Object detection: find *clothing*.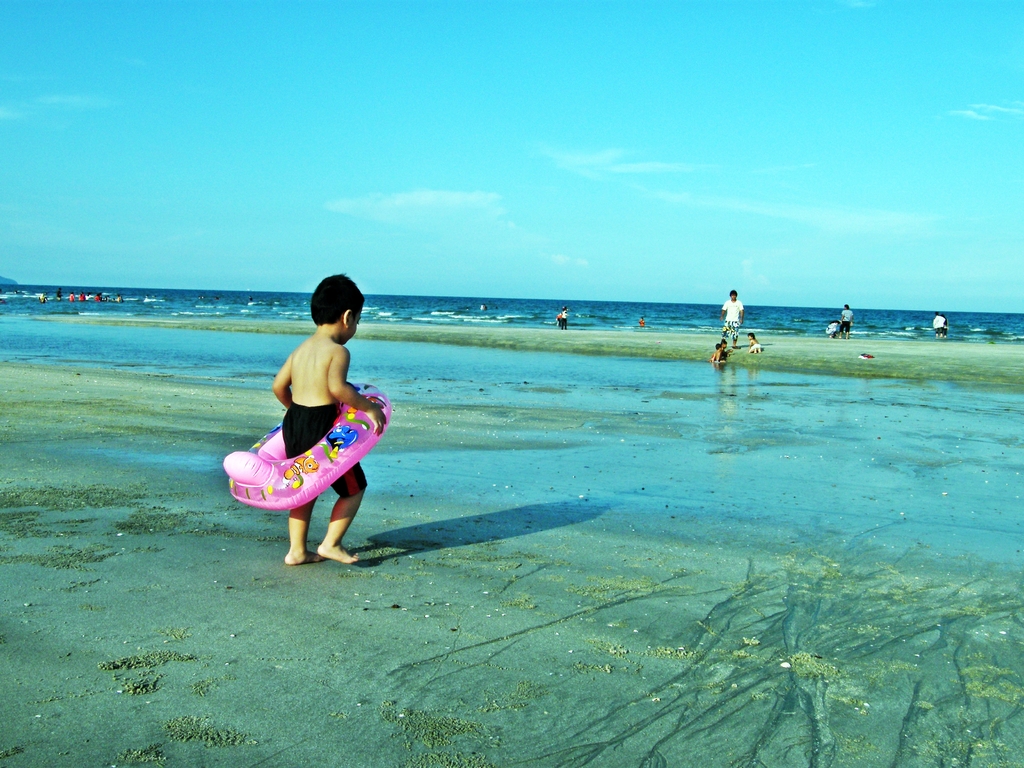
pyautogui.locateOnScreen(935, 313, 947, 330).
